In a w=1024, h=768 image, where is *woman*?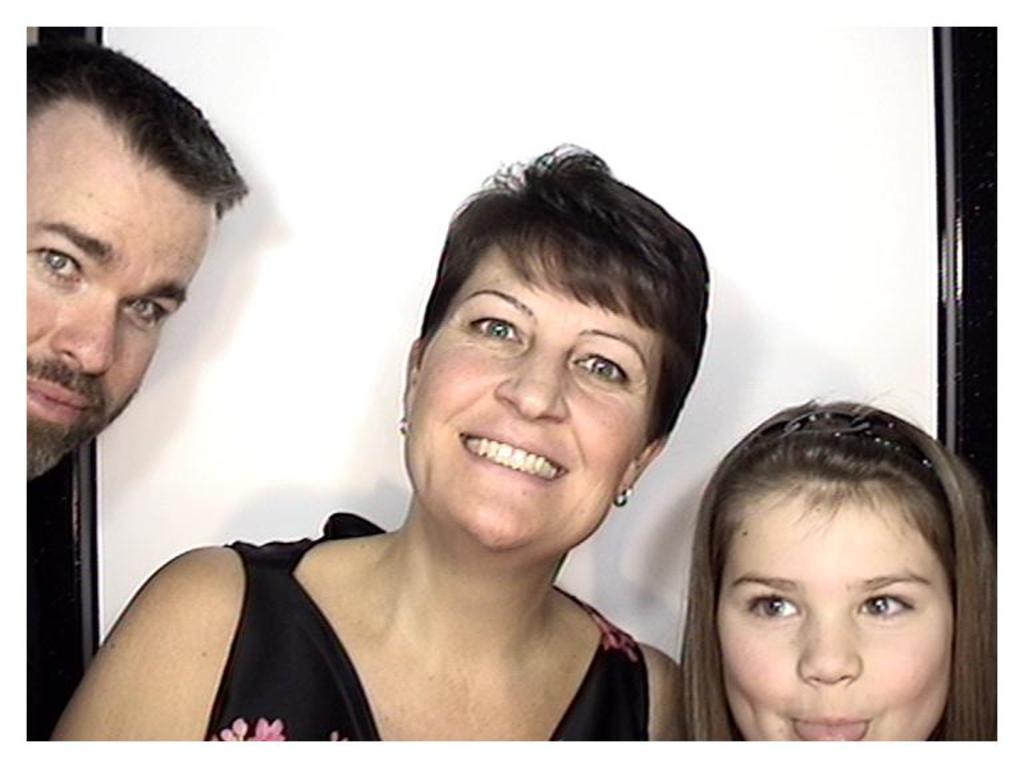
(75, 149, 767, 760).
